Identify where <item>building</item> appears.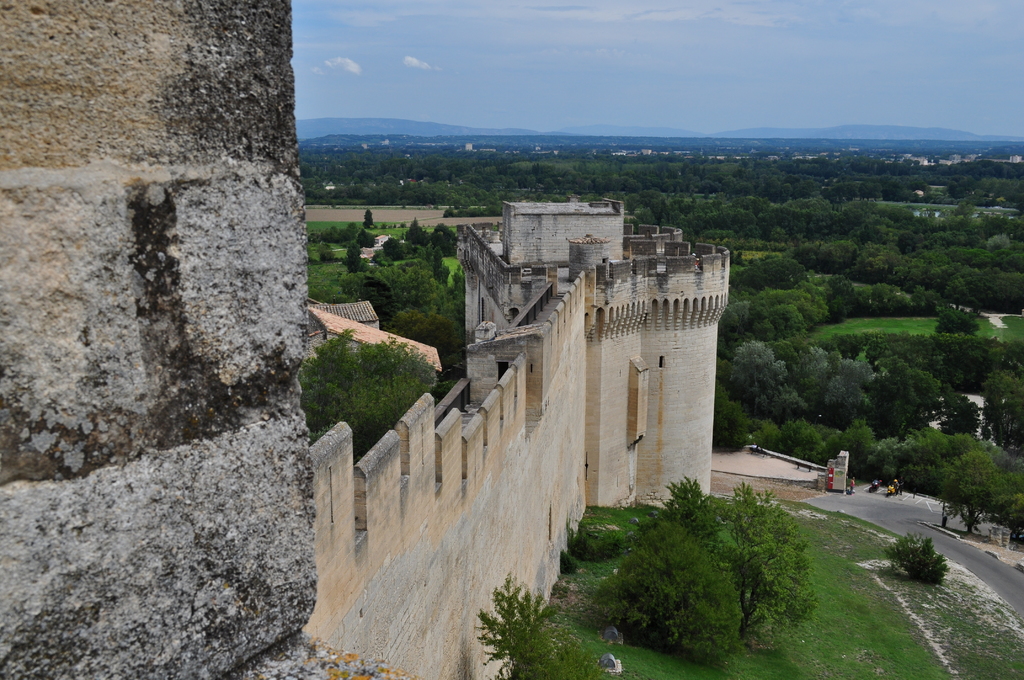
Appears at [left=0, top=0, right=730, bottom=679].
